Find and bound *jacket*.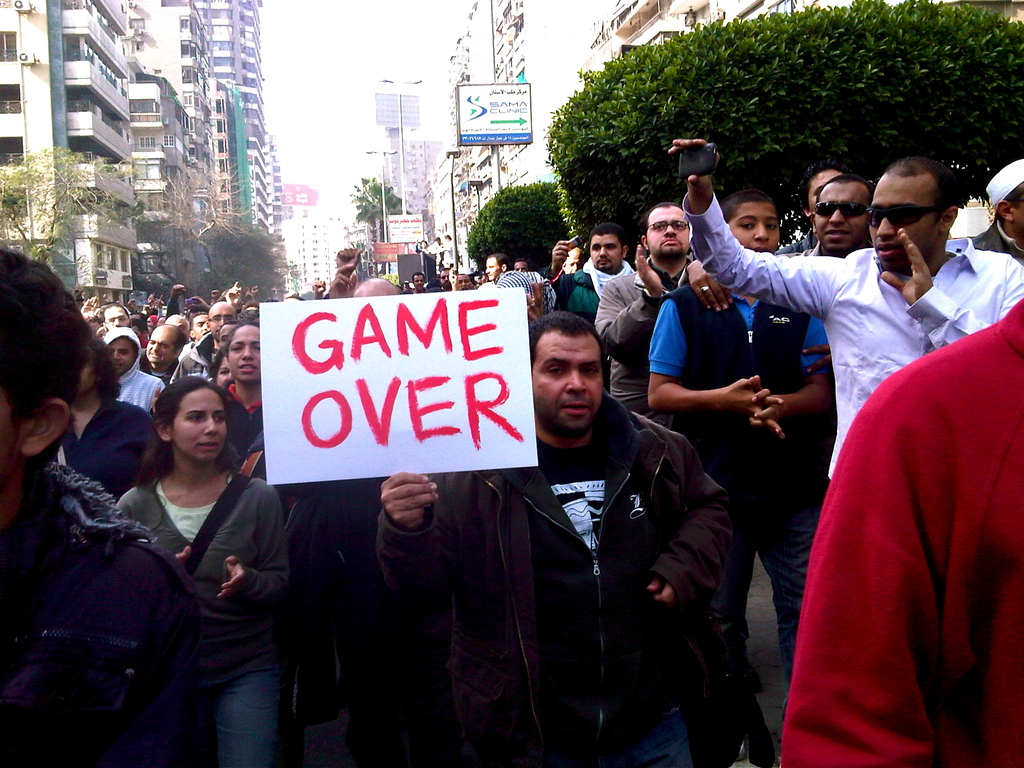
Bound: left=580, top=231, right=714, bottom=416.
